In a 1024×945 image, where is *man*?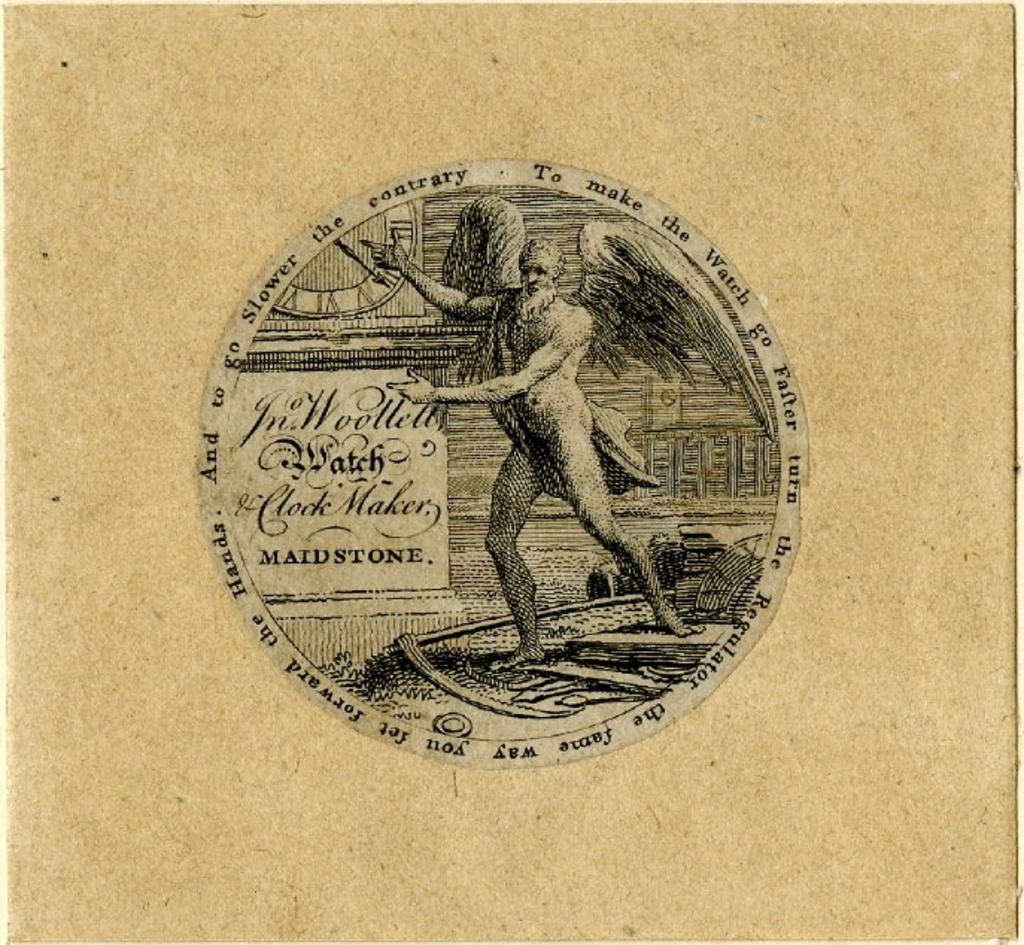
(350,203,750,720).
